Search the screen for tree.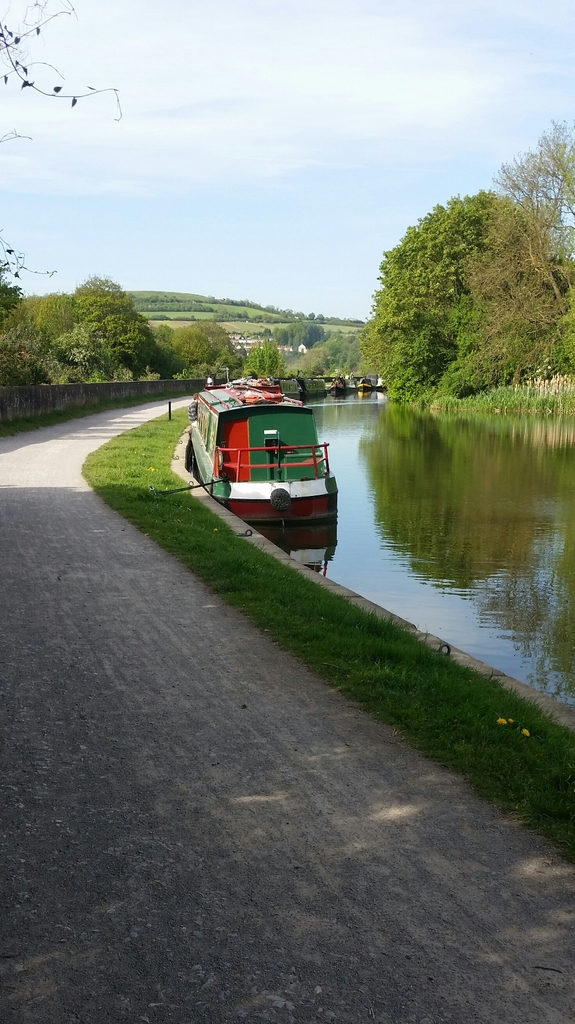
Found at l=178, t=309, r=222, b=358.
